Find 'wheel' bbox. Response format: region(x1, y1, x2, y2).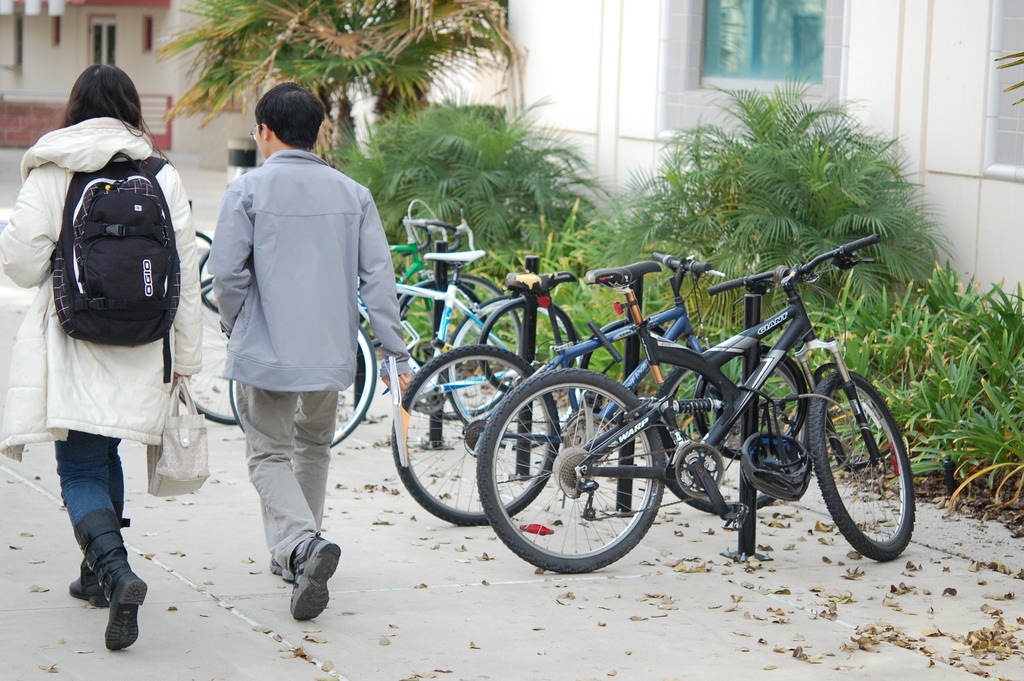
region(805, 365, 914, 561).
